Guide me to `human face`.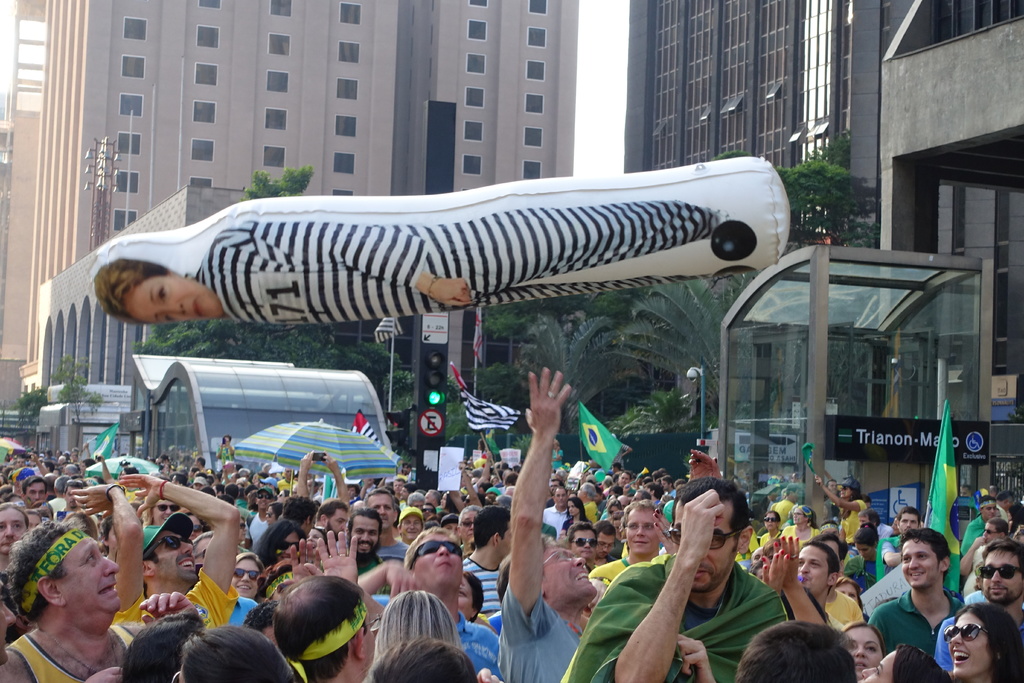
Guidance: [0, 508, 24, 550].
